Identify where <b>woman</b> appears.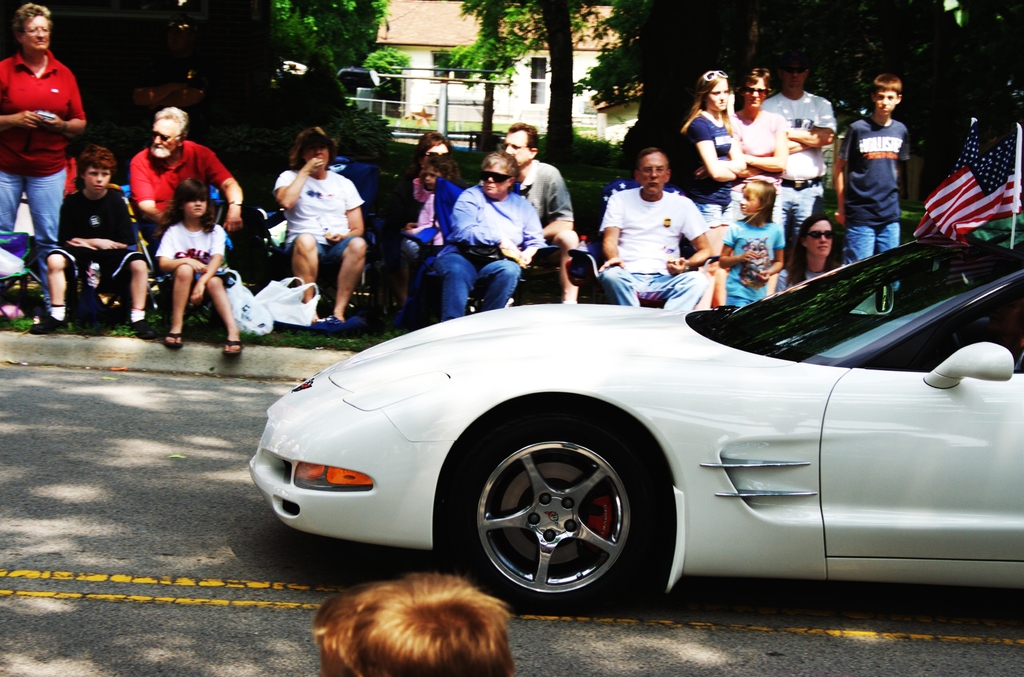
Appears at (x1=152, y1=182, x2=243, y2=359).
